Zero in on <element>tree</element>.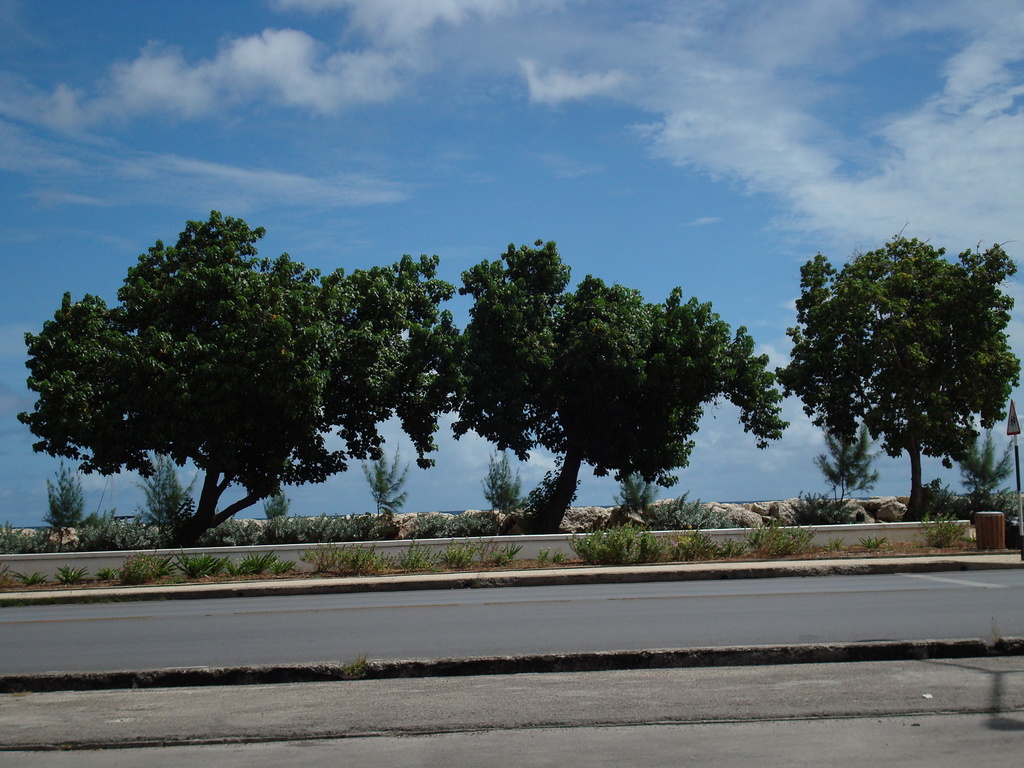
Zeroed in: <box>47,462,88,536</box>.
